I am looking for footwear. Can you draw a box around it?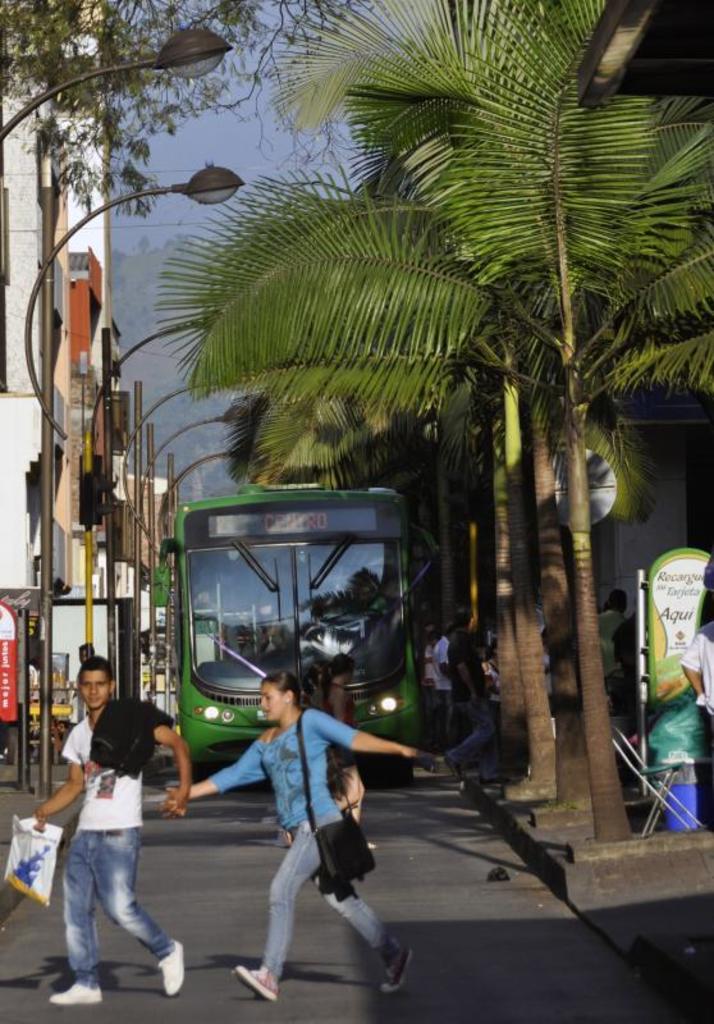
Sure, the bounding box is left=377, top=943, right=417, bottom=989.
